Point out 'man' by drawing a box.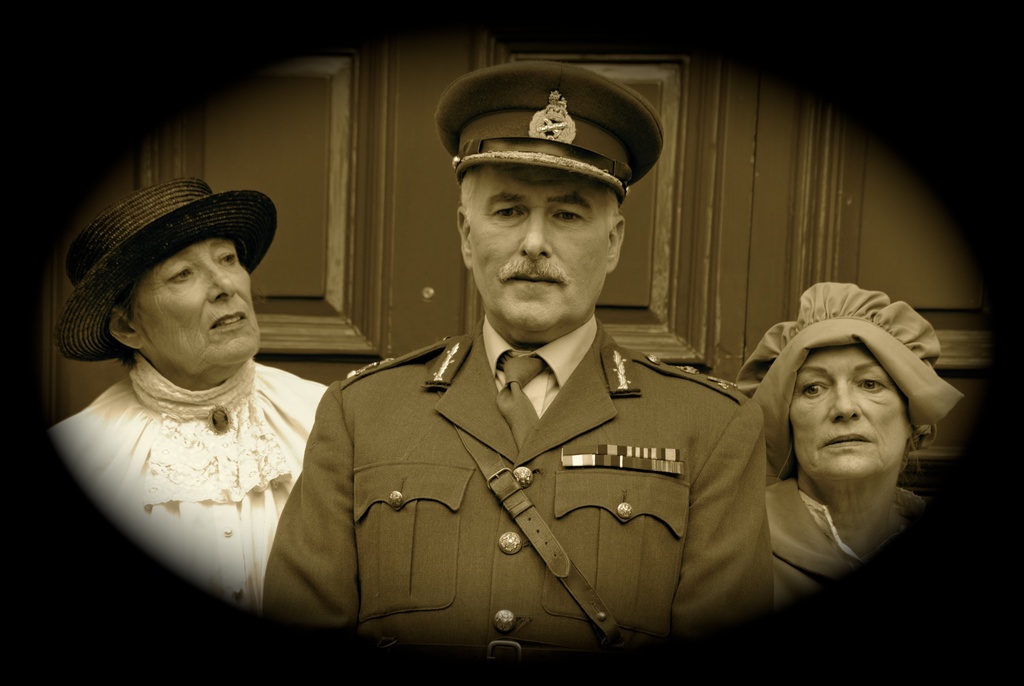
bbox=(215, 106, 831, 678).
